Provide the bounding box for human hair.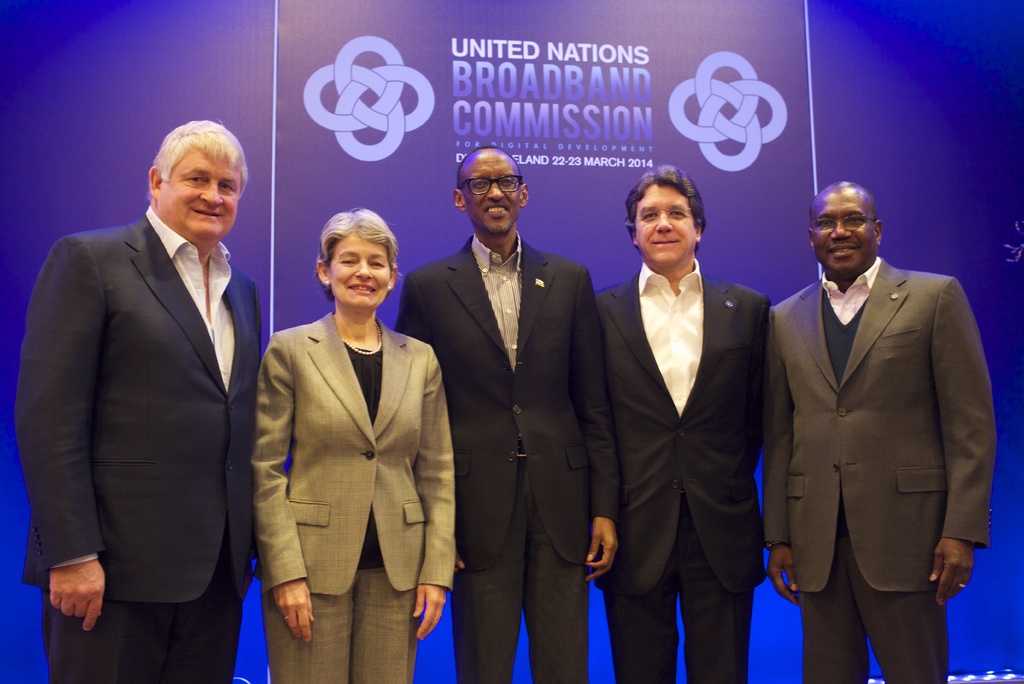
<region>630, 163, 703, 237</region>.
